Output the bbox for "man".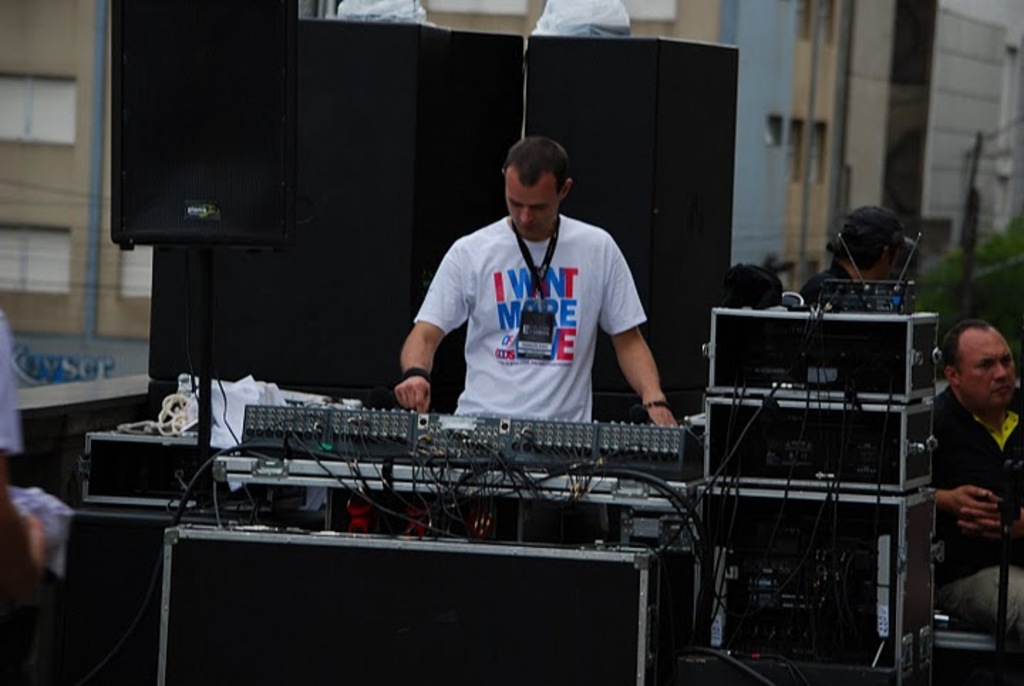
<region>929, 319, 1023, 642</region>.
